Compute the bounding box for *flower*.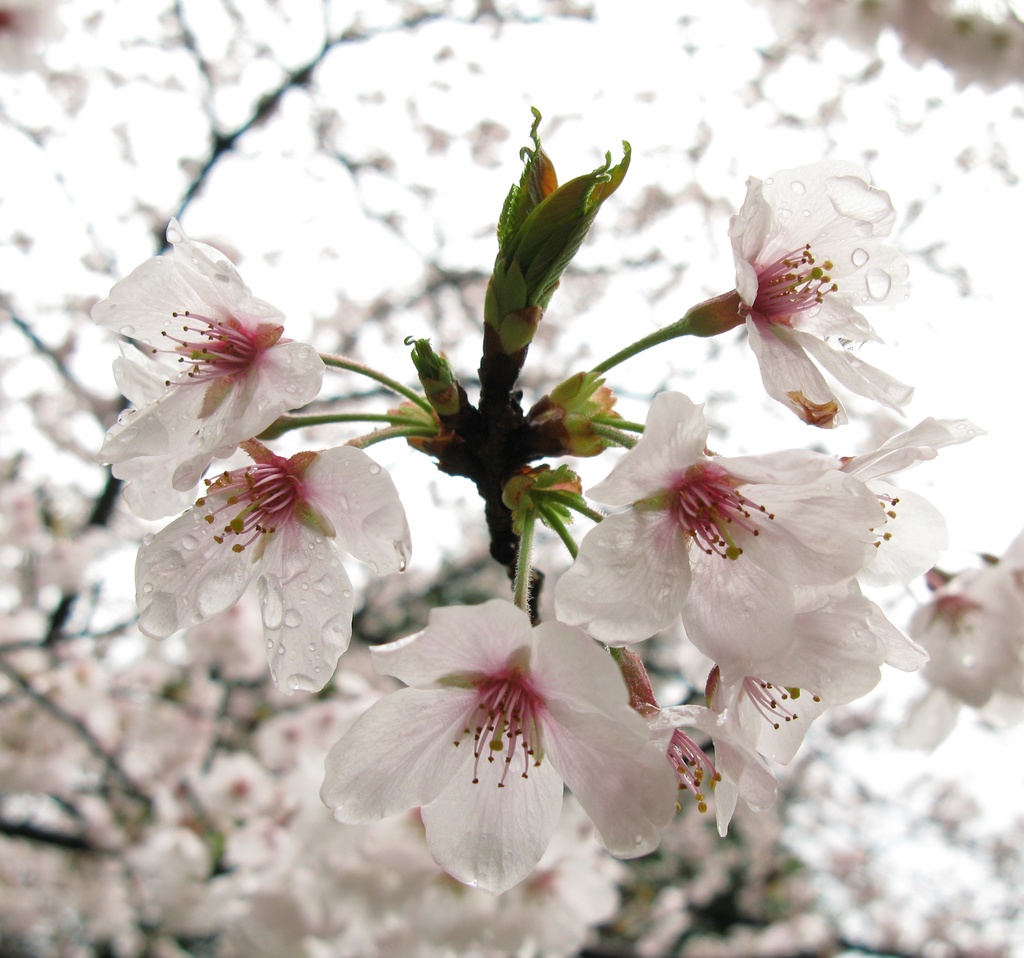
bbox(339, 601, 675, 897).
